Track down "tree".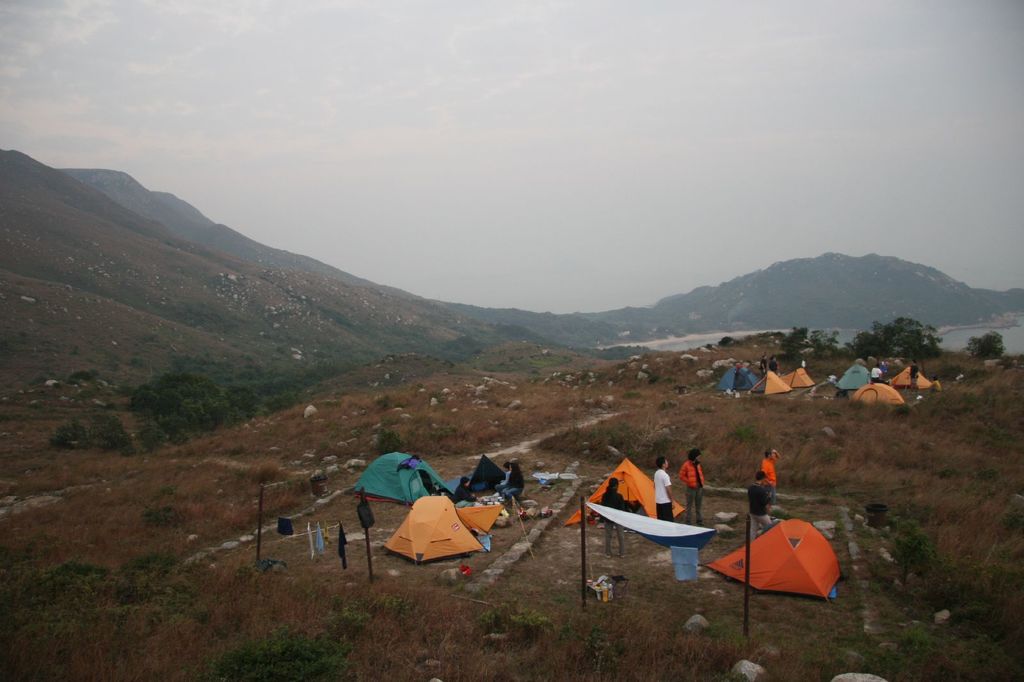
Tracked to {"left": 844, "top": 309, "right": 935, "bottom": 361}.
